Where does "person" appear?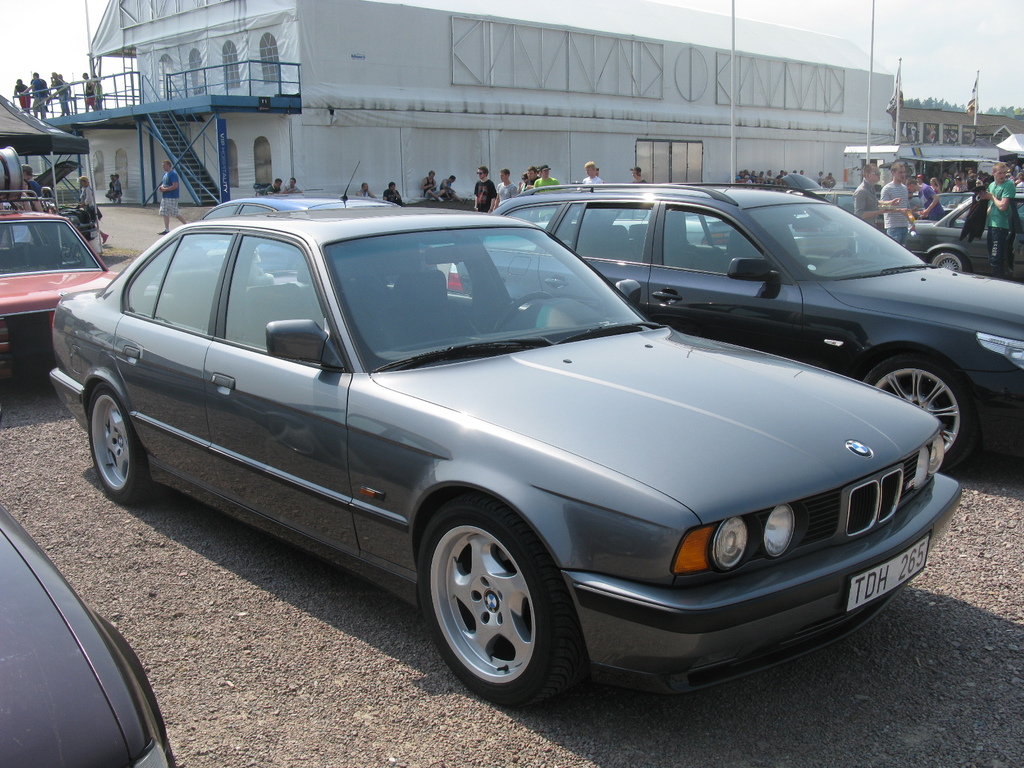
Appears at locate(51, 71, 66, 118).
